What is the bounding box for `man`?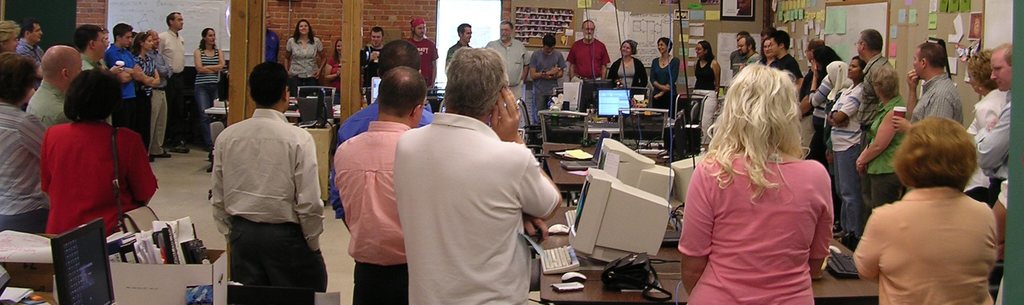
left=443, top=22, right=471, bottom=79.
